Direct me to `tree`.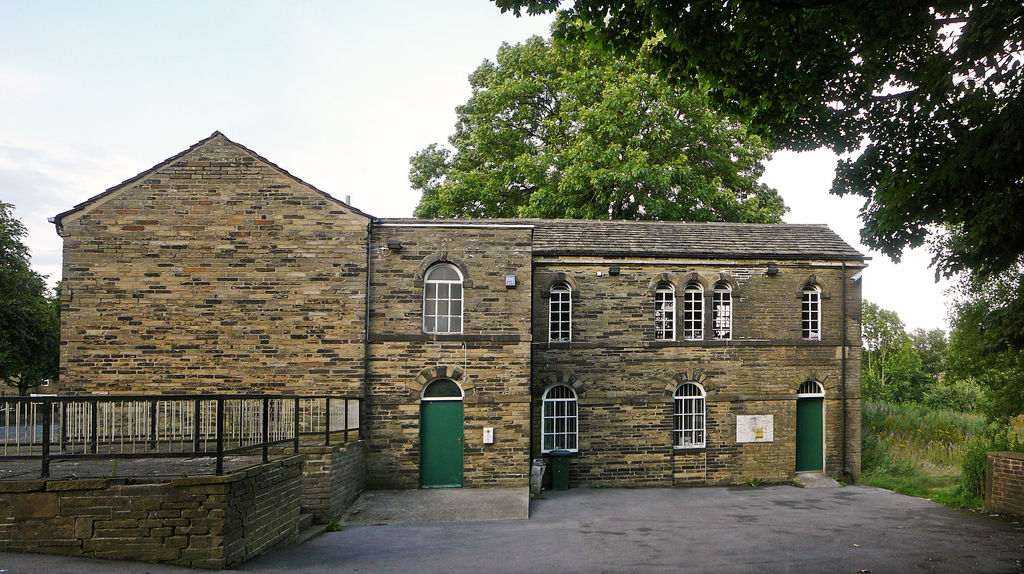
Direction: {"x1": 488, "y1": 0, "x2": 1023, "y2": 291}.
